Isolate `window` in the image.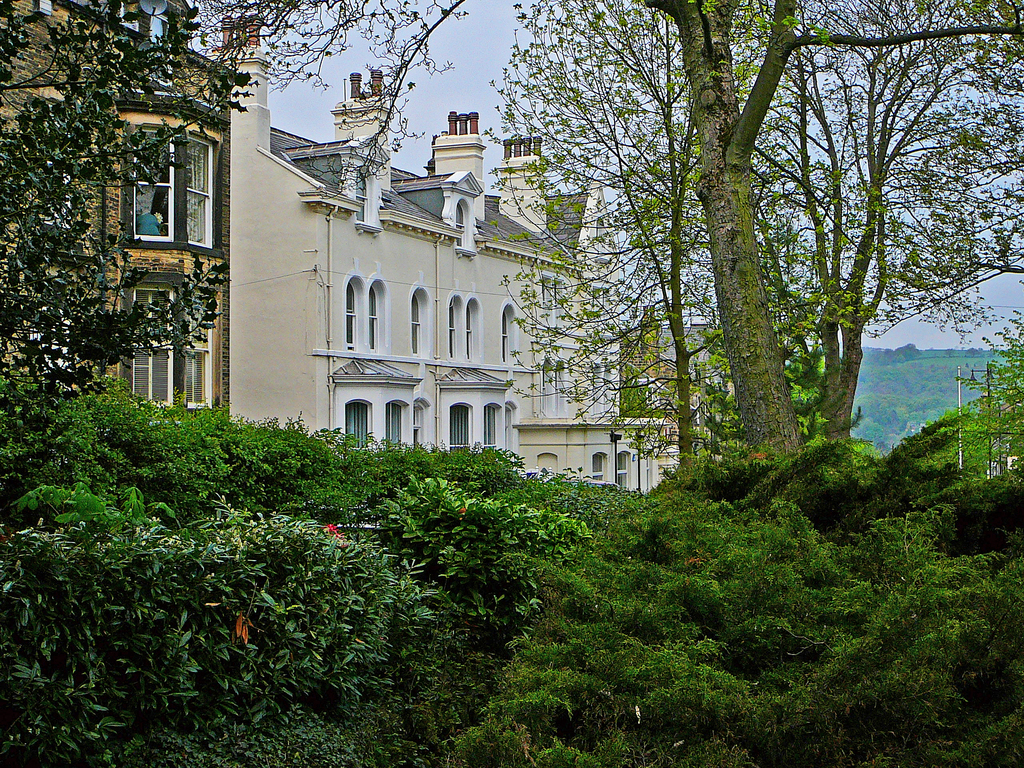
Isolated region: <box>366,278,386,360</box>.
